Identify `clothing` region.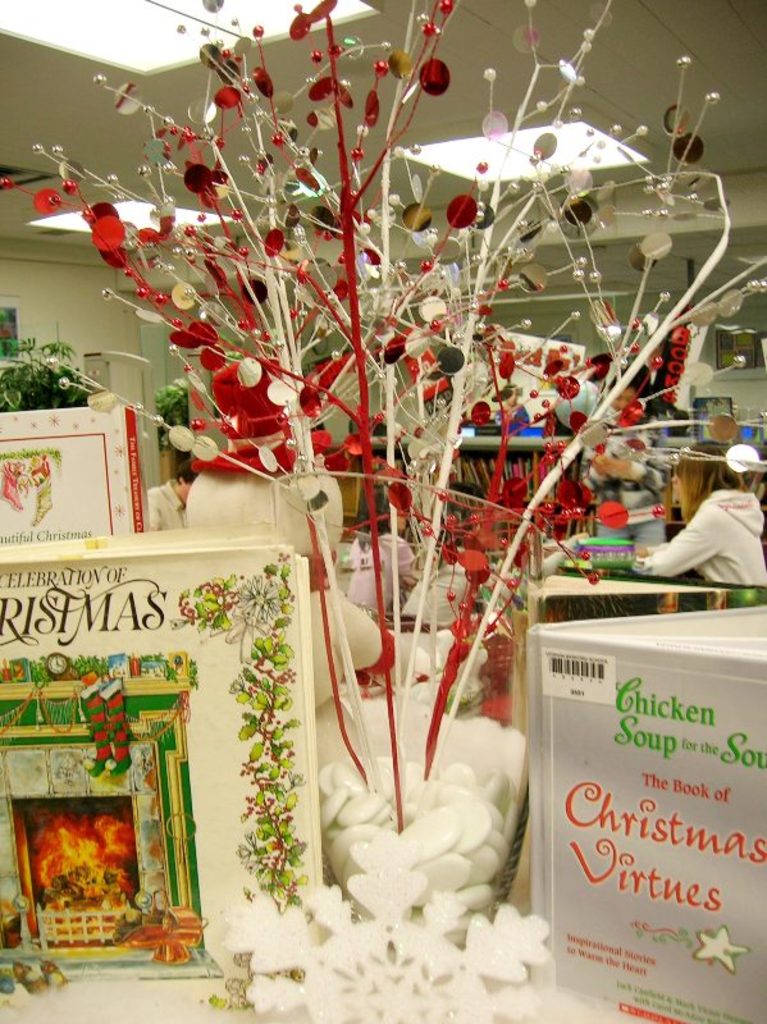
Region: bbox(576, 412, 666, 545).
